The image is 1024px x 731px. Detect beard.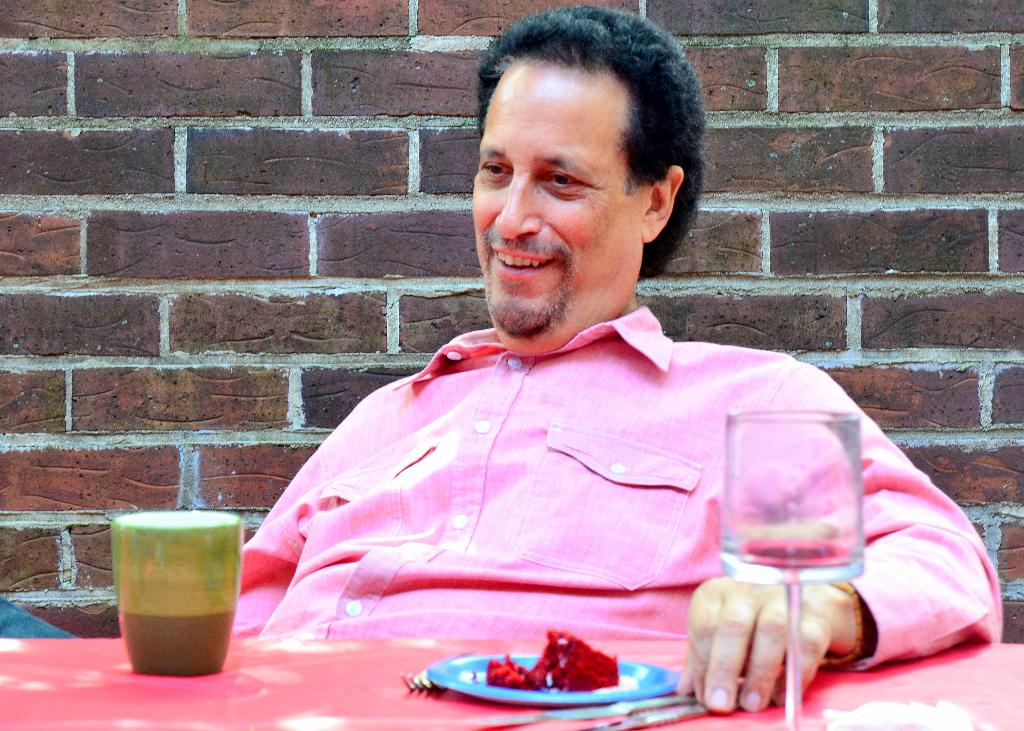
Detection: {"left": 488, "top": 258, "right": 578, "bottom": 345}.
